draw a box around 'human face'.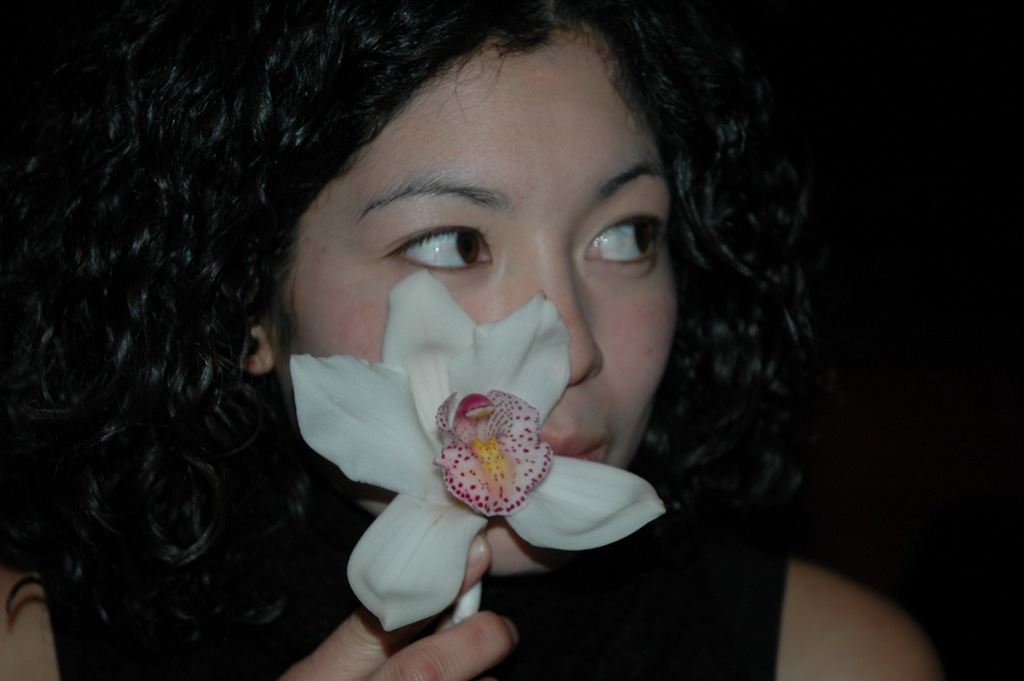
x1=271 y1=24 x2=682 y2=580.
